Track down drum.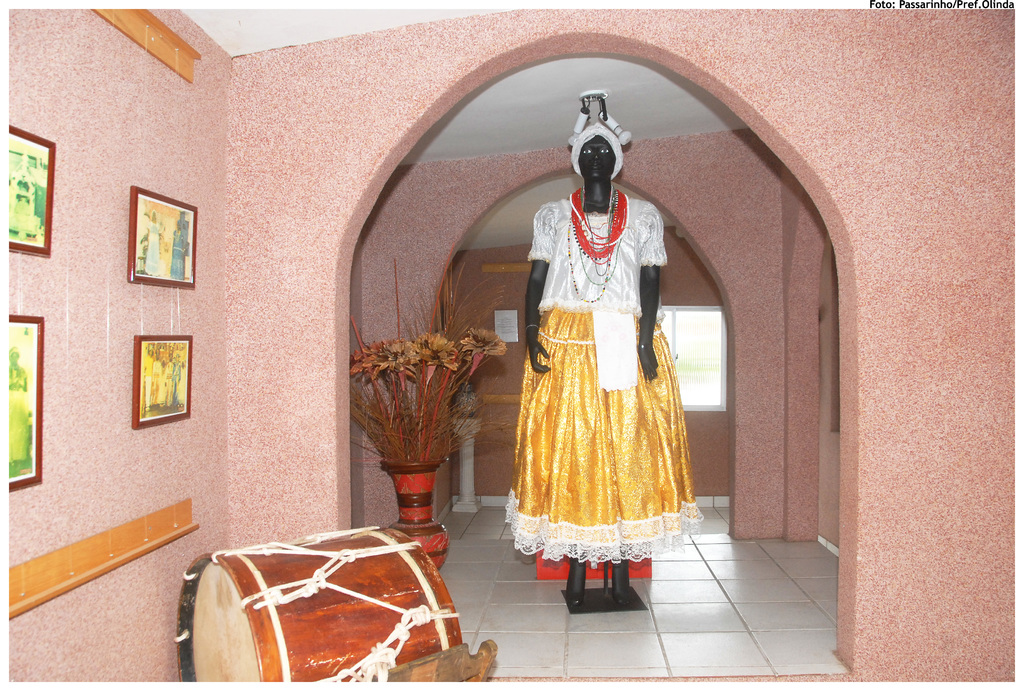
Tracked to bbox=(146, 525, 477, 675).
